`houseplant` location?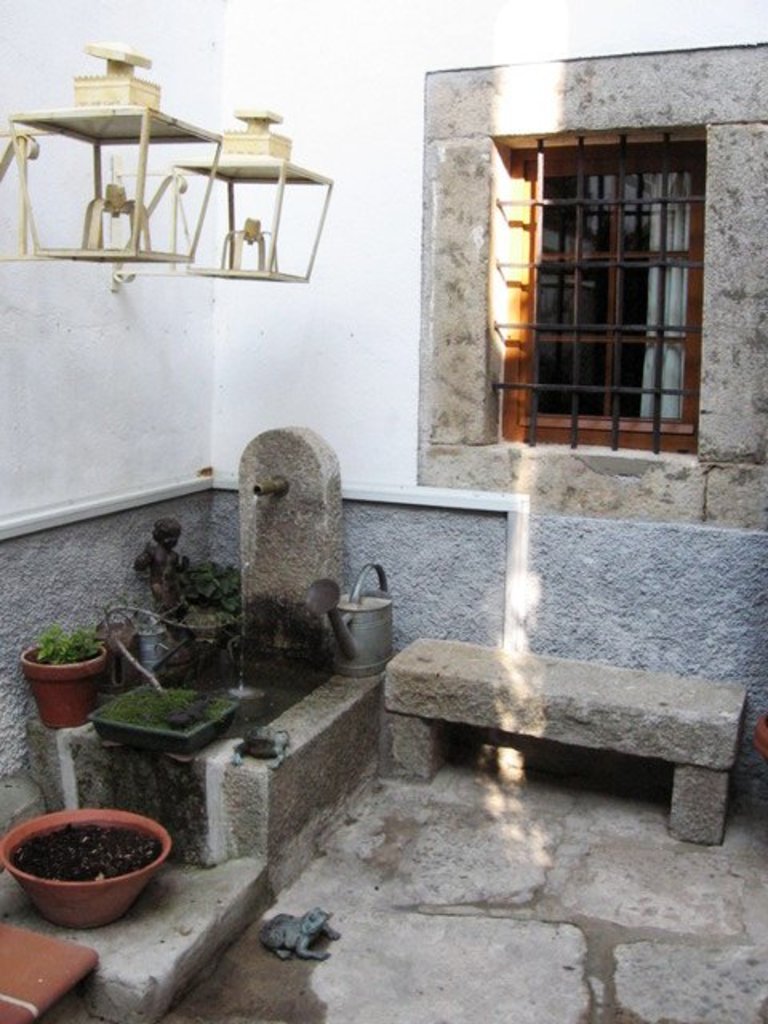
bbox(83, 600, 253, 763)
